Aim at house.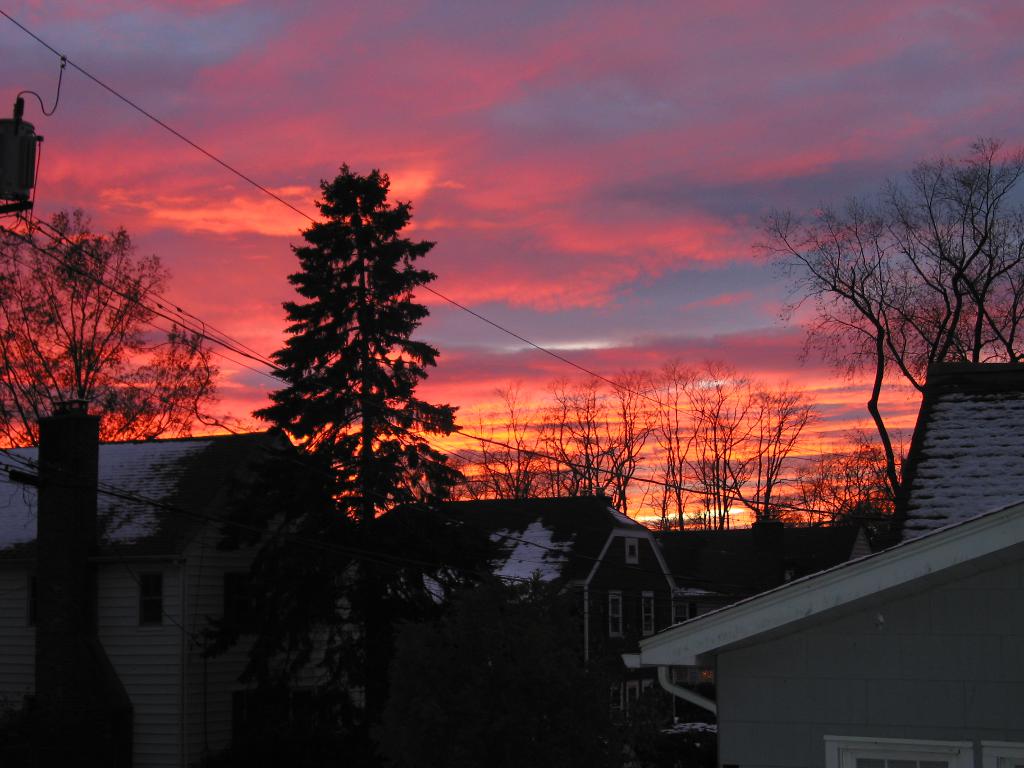
Aimed at {"left": 677, "top": 281, "right": 1023, "bottom": 700}.
